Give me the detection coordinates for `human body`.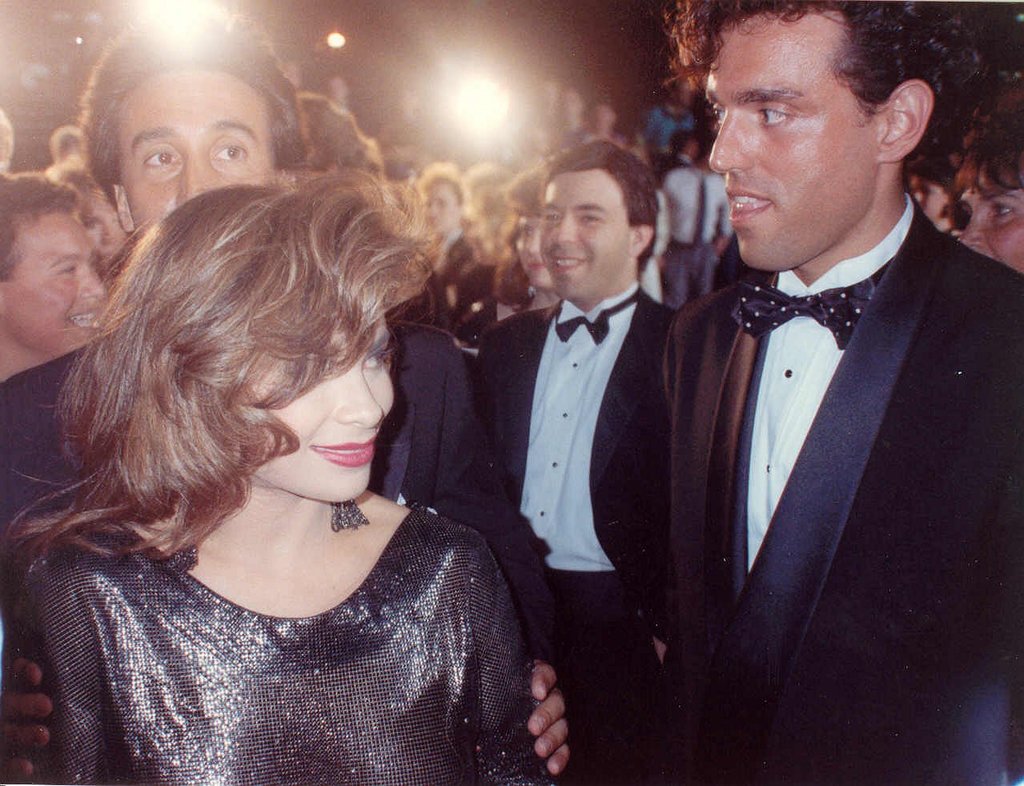
left=967, top=100, right=1023, bottom=267.
